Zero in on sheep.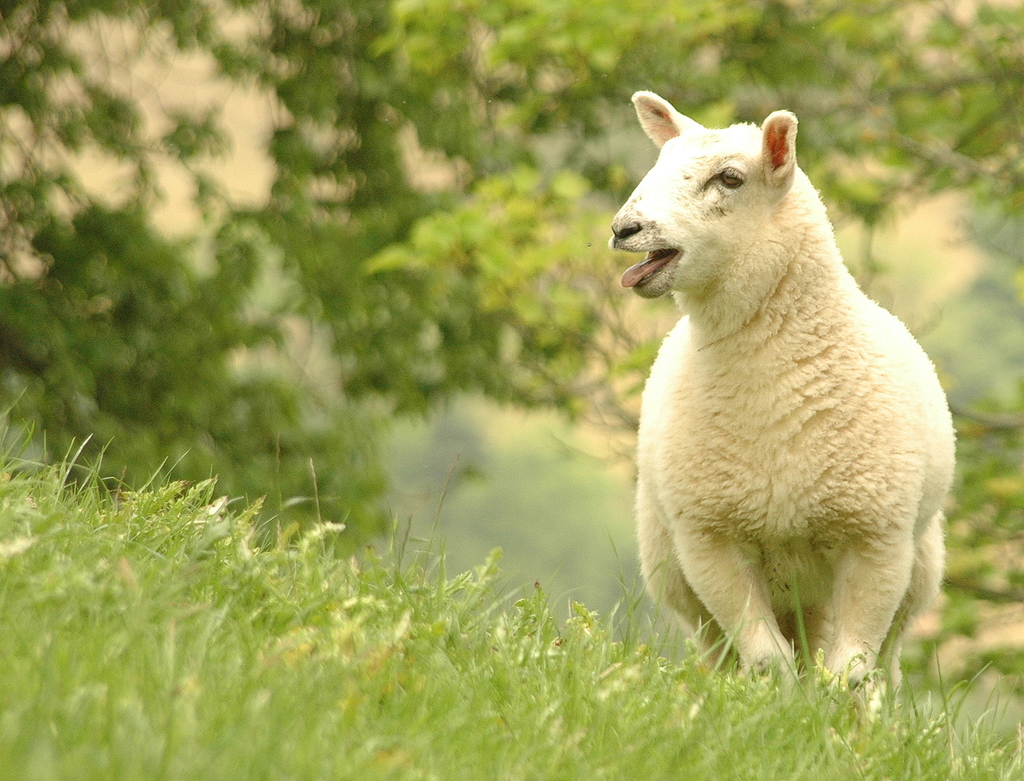
Zeroed in: 611/67/964/734.
